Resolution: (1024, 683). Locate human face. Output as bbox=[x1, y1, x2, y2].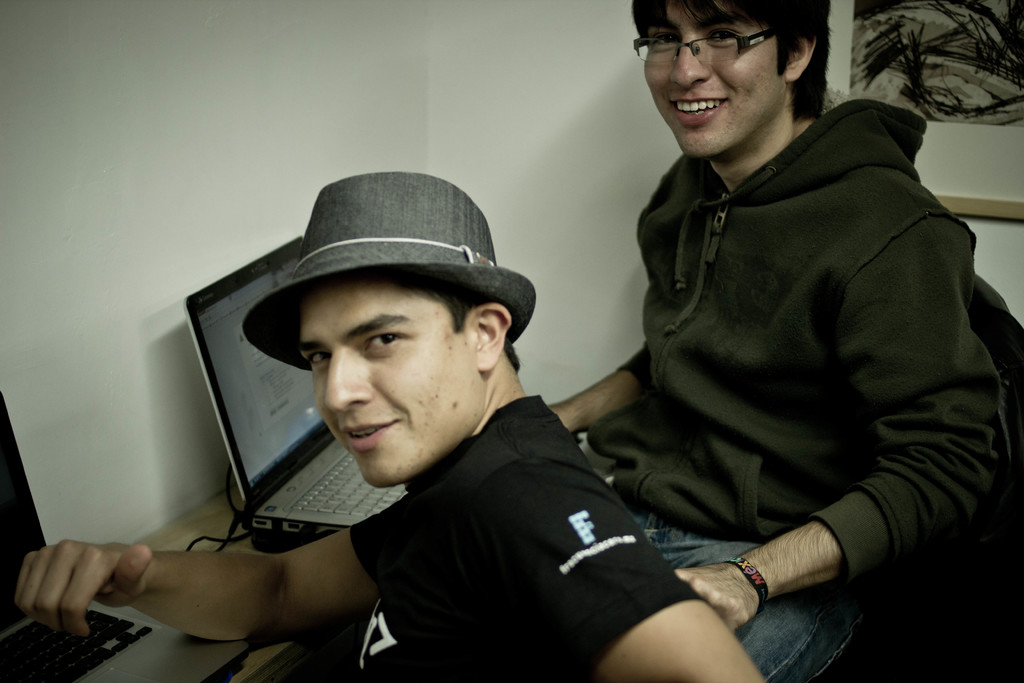
bbox=[643, 0, 791, 151].
